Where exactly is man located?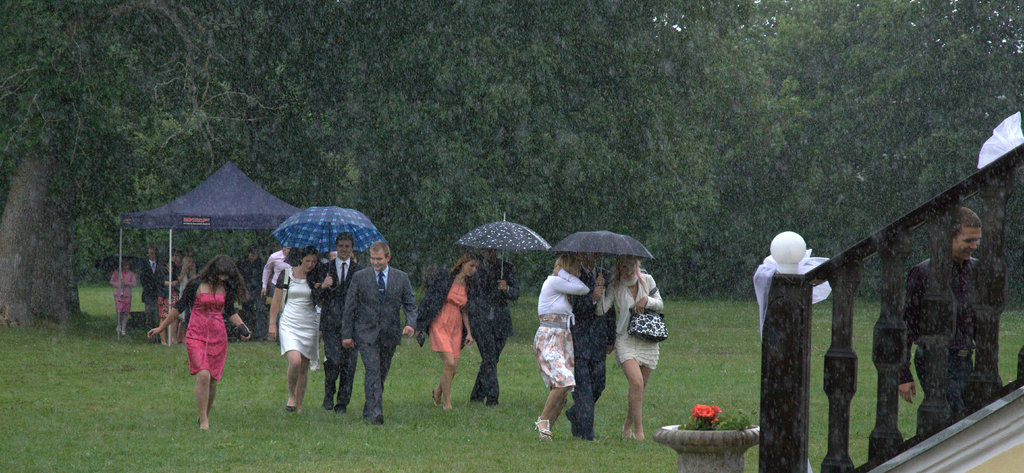
Its bounding box is (892, 203, 993, 438).
